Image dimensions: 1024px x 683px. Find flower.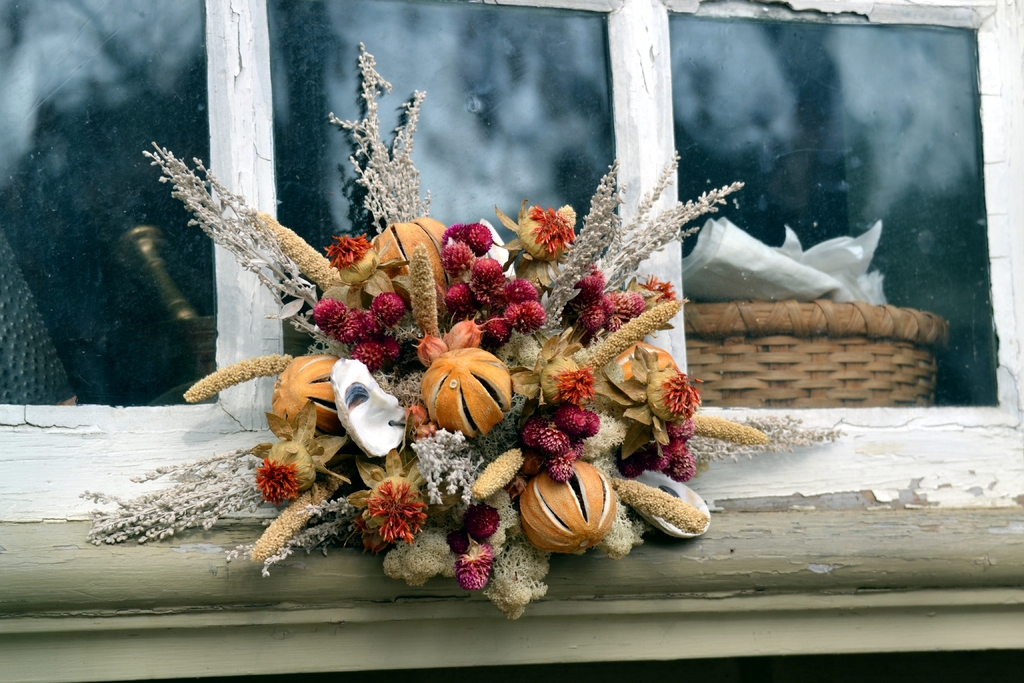
(371,482,431,538).
